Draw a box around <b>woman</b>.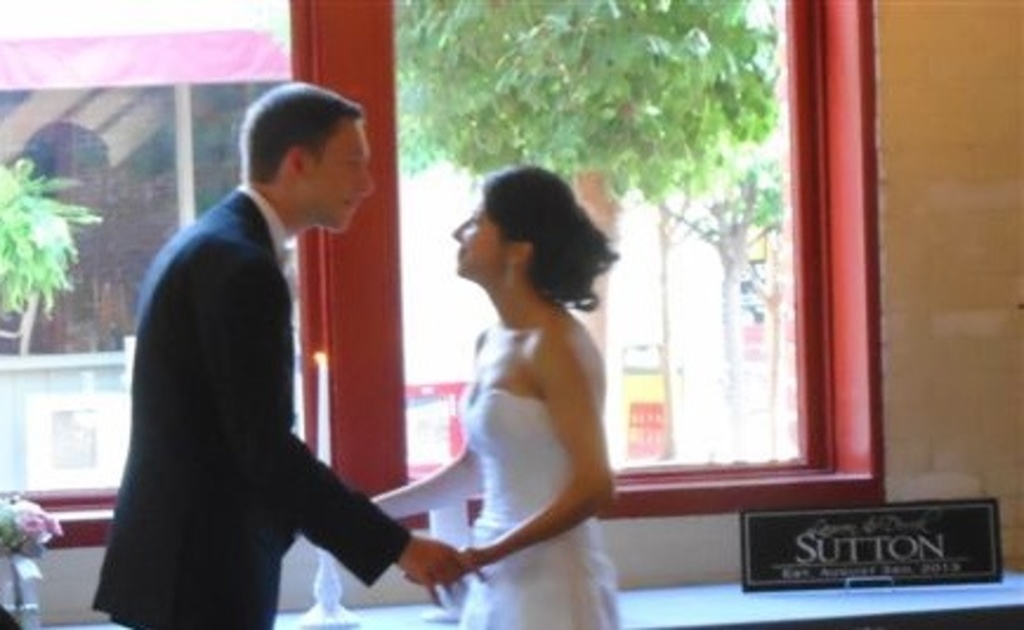
bbox=(406, 153, 651, 611).
